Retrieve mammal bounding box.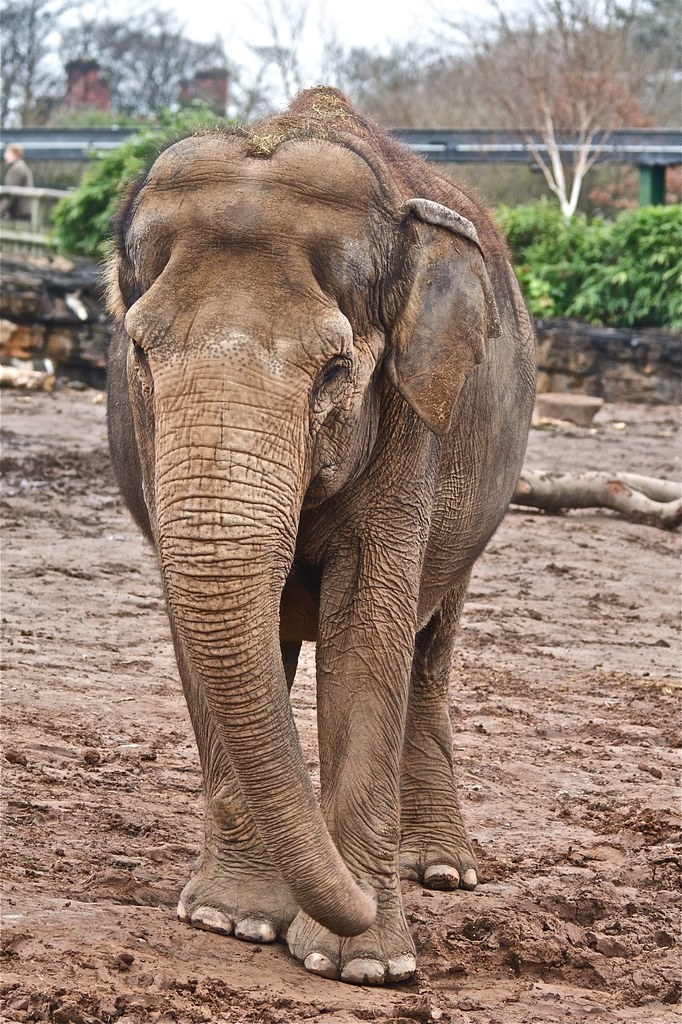
Bounding box: 131, 91, 532, 942.
